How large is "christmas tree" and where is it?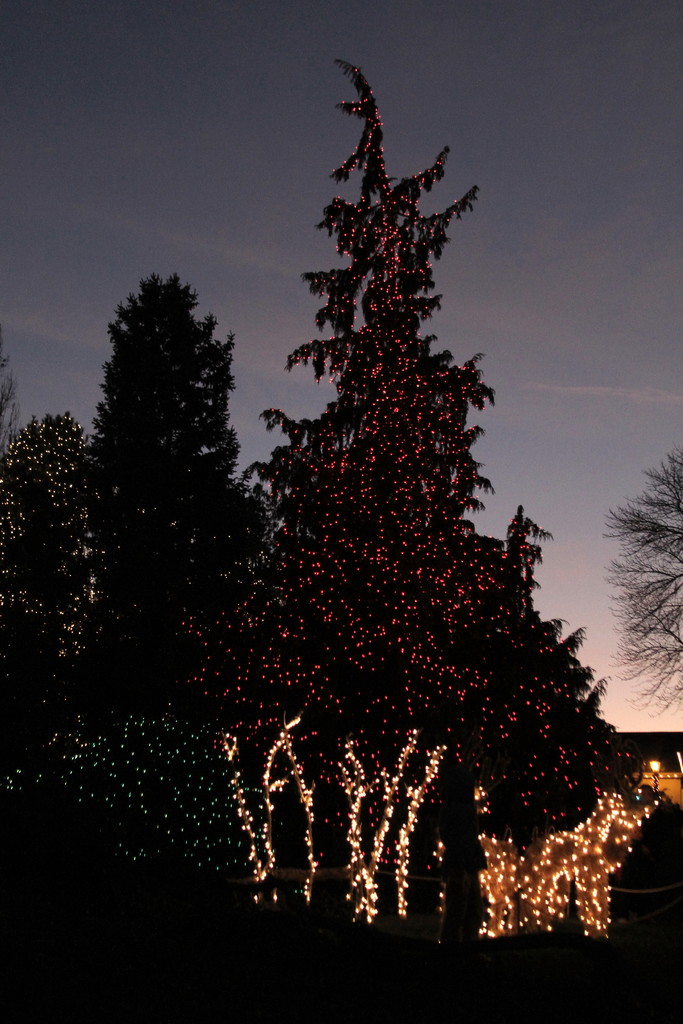
Bounding box: rect(186, 56, 635, 922).
